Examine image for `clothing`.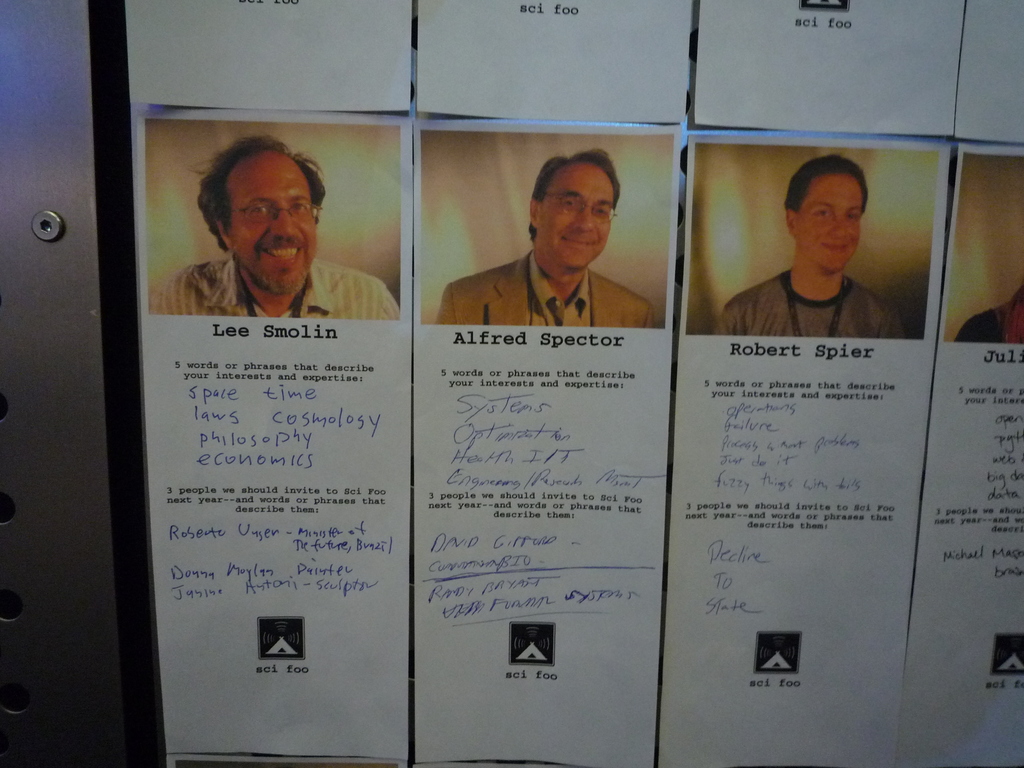
Examination result: locate(429, 250, 653, 330).
